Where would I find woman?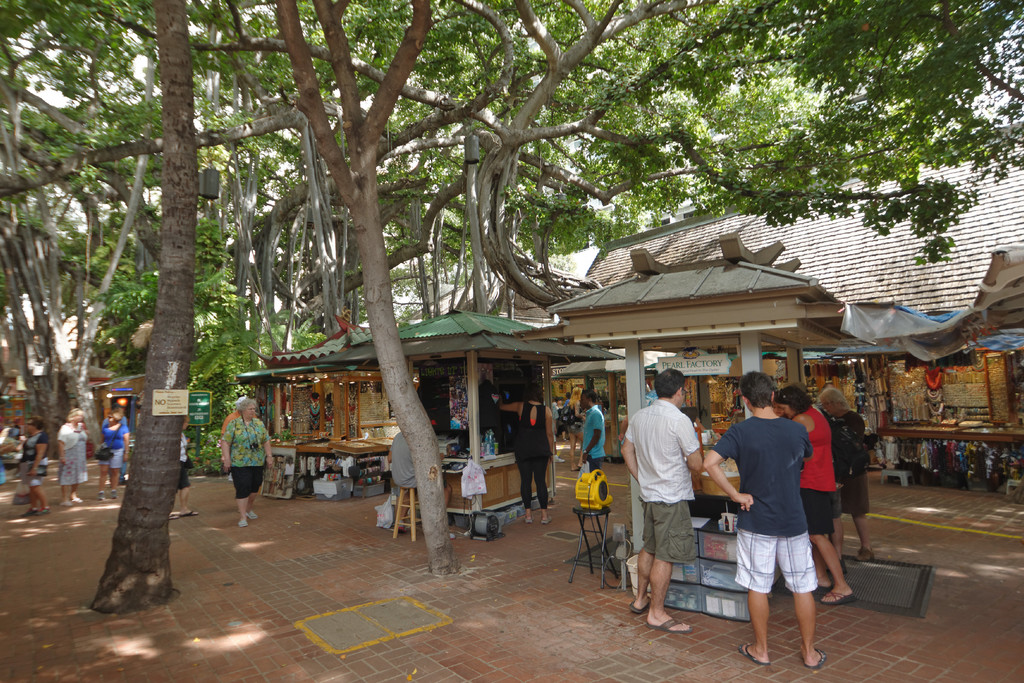
At (x1=14, y1=420, x2=51, y2=516).
